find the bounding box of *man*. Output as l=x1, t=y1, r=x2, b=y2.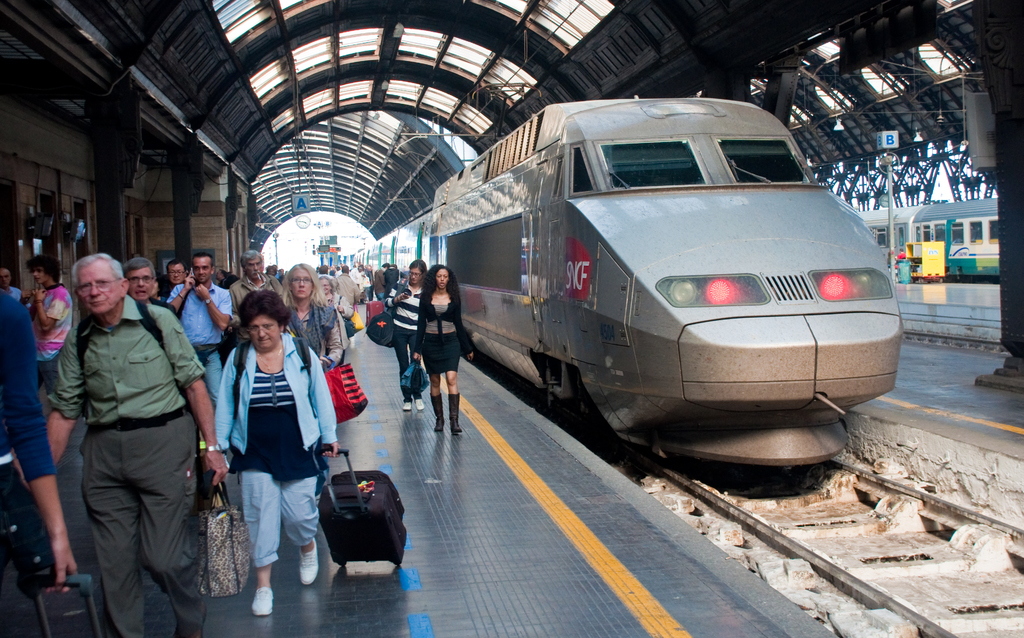
l=170, t=248, r=228, b=407.
